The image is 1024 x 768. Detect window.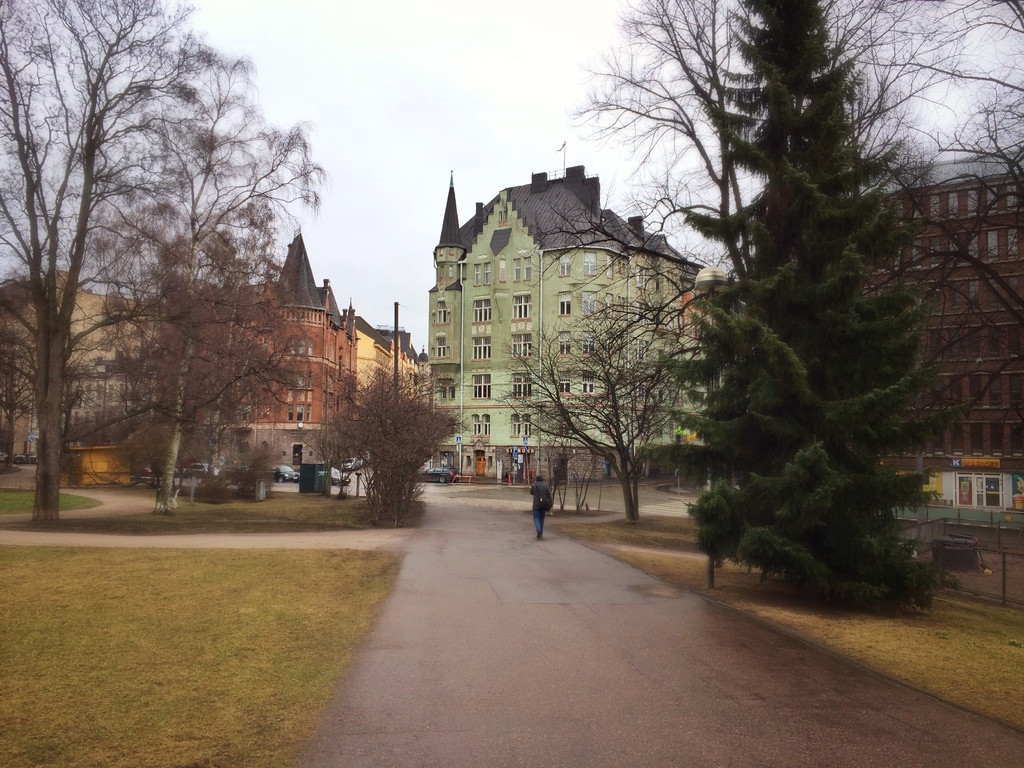
Detection: [1010, 429, 1020, 447].
